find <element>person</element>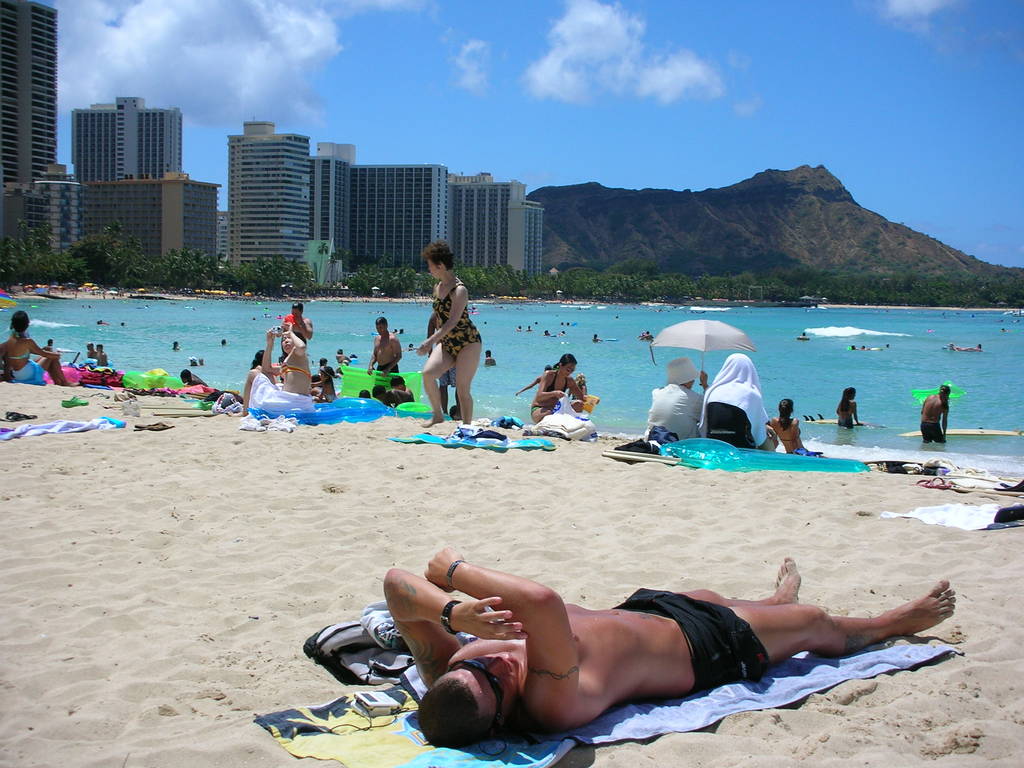
bbox(238, 317, 316, 416)
